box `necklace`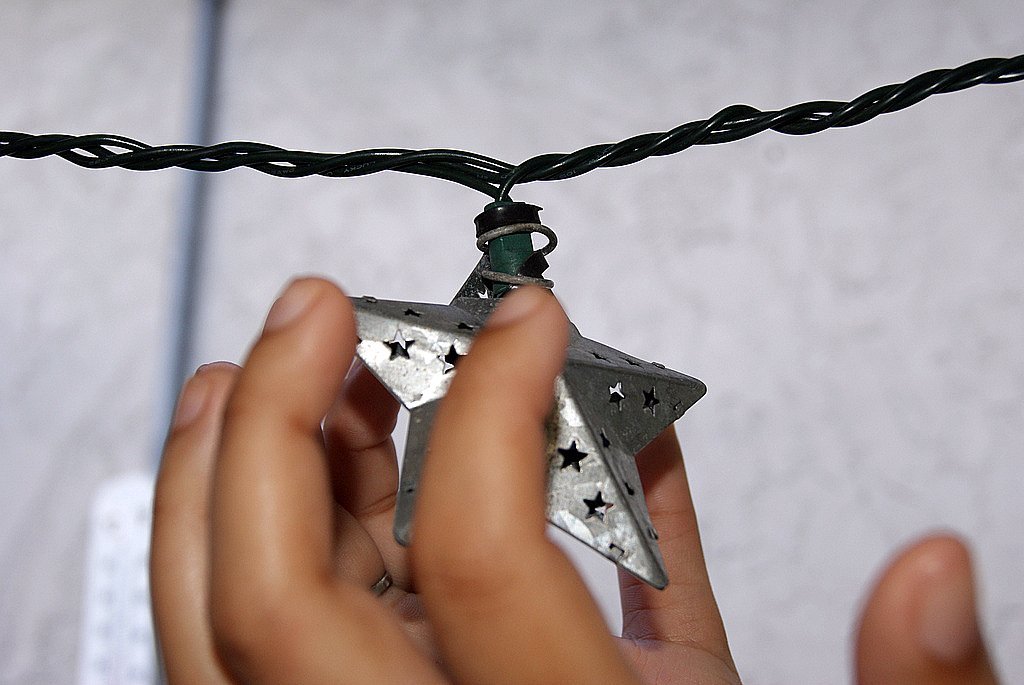
rect(58, 55, 974, 635)
